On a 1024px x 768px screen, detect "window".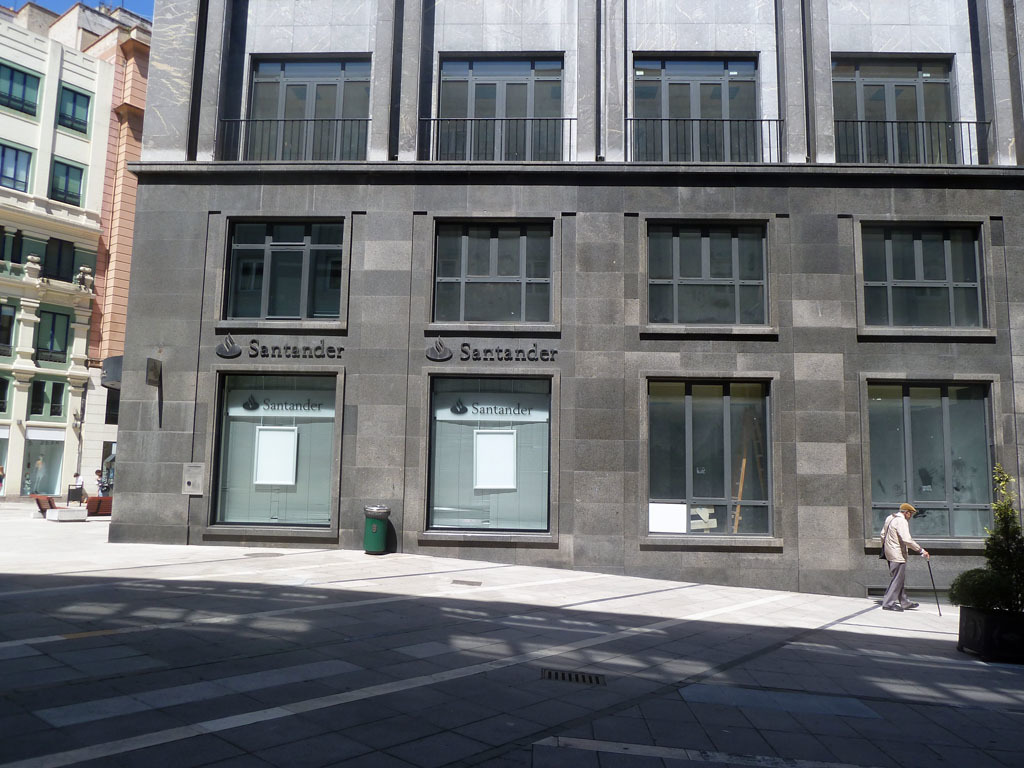
rect(32, 303, 68, 362).
